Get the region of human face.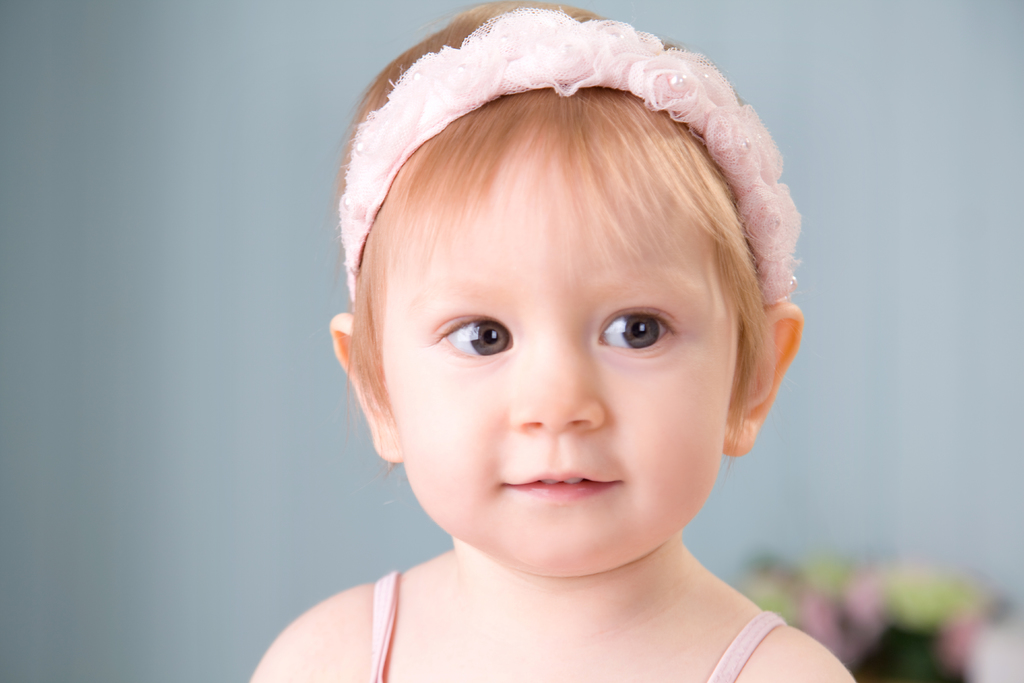
(left=380, top=161, right=749, bottom=573).
